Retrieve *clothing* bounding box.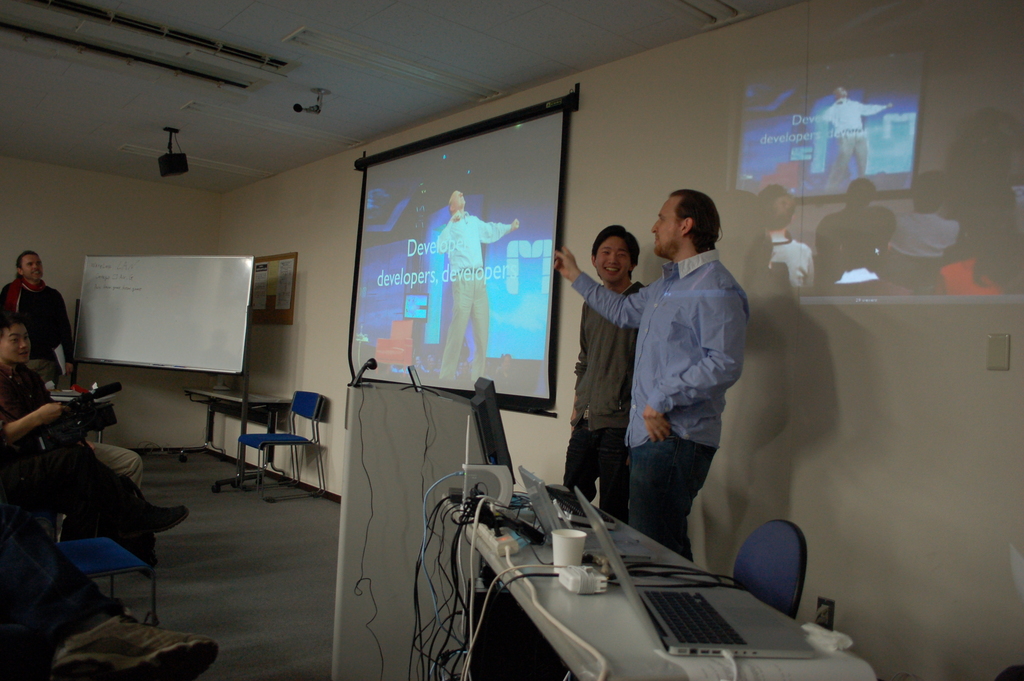
Bounding box: BBox(434, 218, 511, 390).
